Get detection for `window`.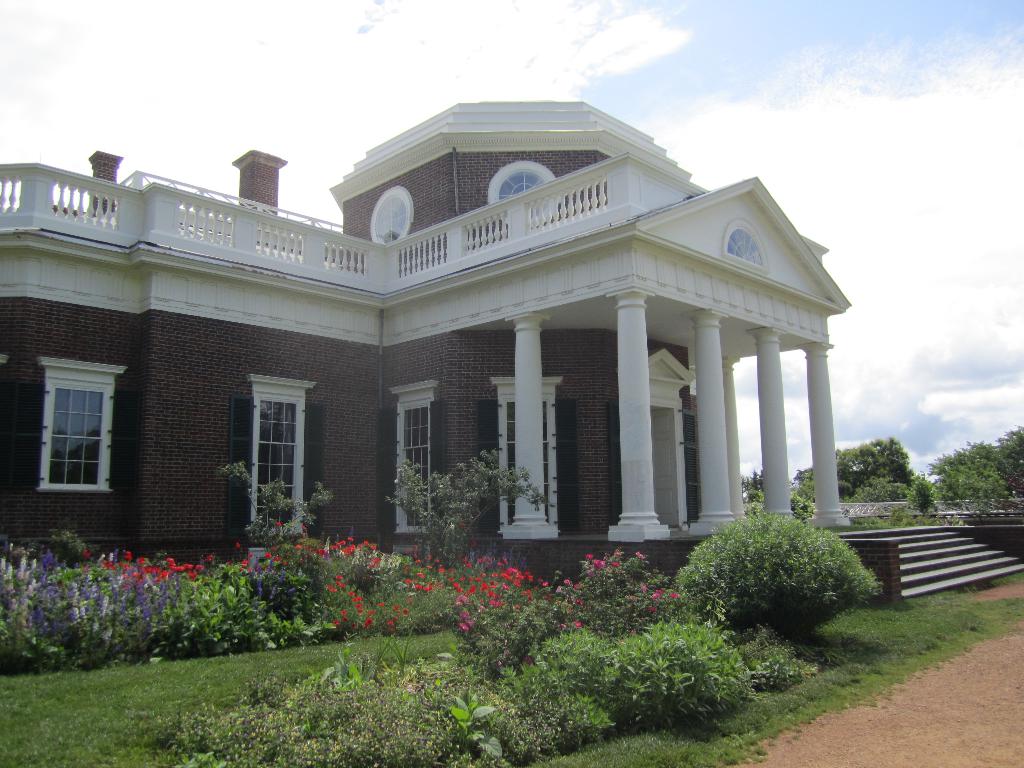
Detection: x1=387, y1=379, x2=435, y2=535.
